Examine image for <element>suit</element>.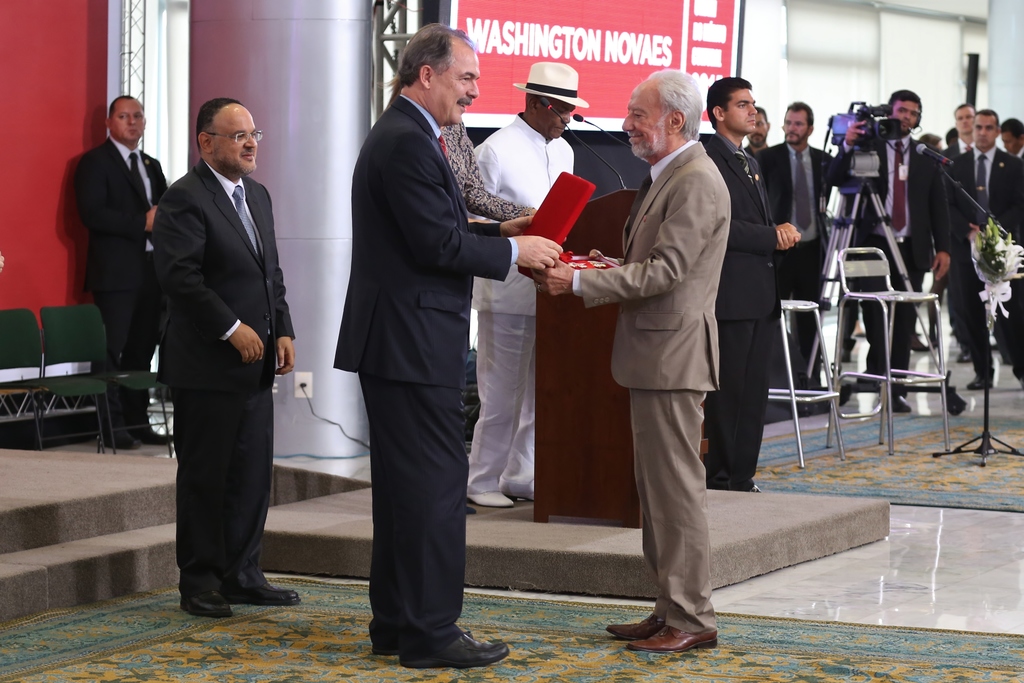
Examination result: box=[833, 135, 956, 399].
